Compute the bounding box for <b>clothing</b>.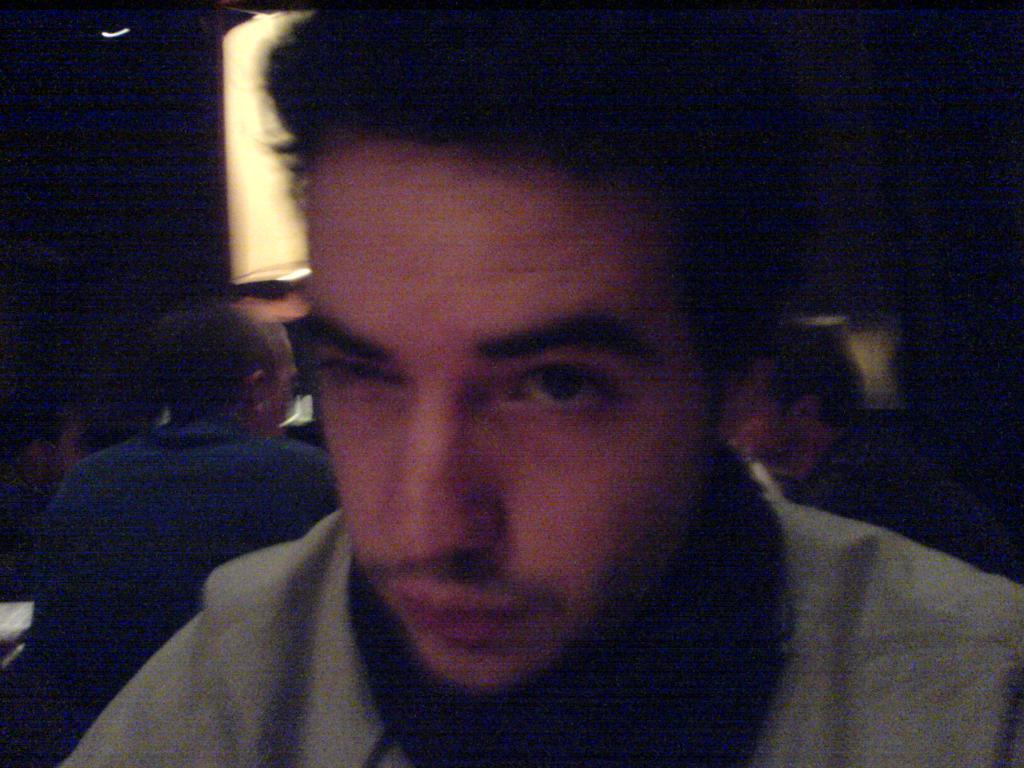
{"x1": 22, "y1": 420, "x2": 347, "y2": 749}.
